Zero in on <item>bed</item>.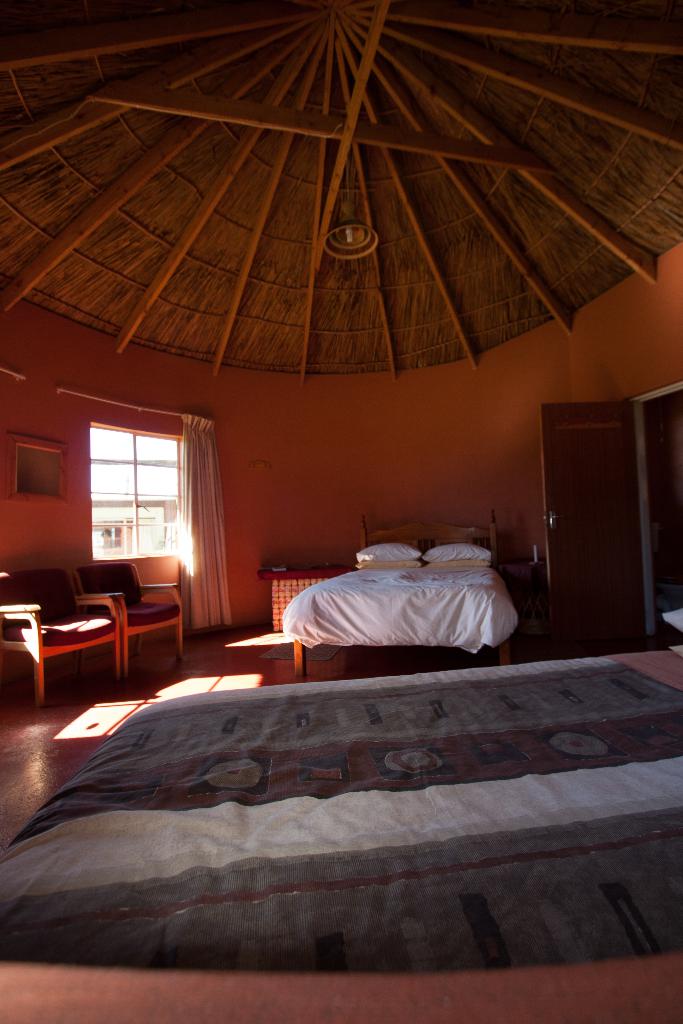
Zeroed in: box(0, 599, 682, 1023).
